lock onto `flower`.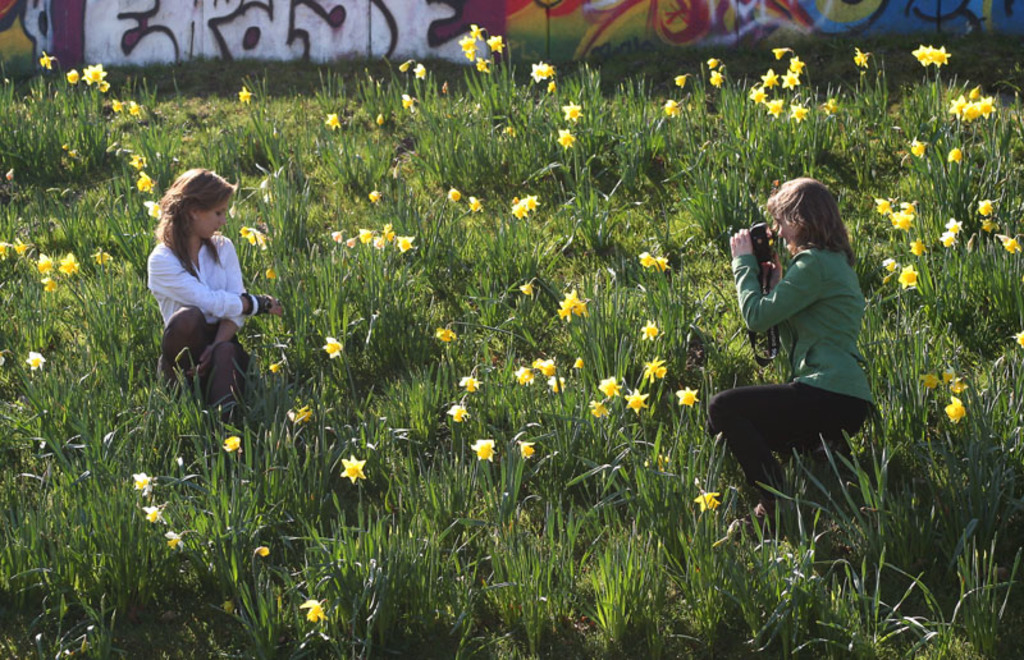
Locked: box(659, 257, 672, 270).
